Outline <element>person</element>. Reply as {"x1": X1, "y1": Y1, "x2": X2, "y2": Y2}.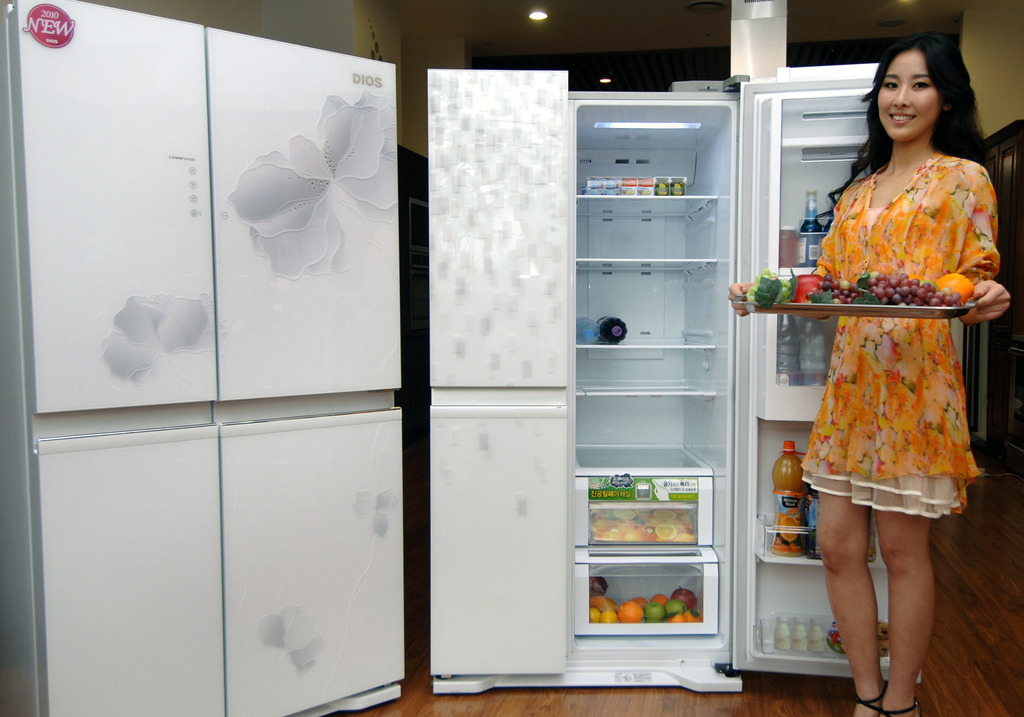
{"x1": 726, "y1": 31, "x2": 1014, "y2": 716}.
